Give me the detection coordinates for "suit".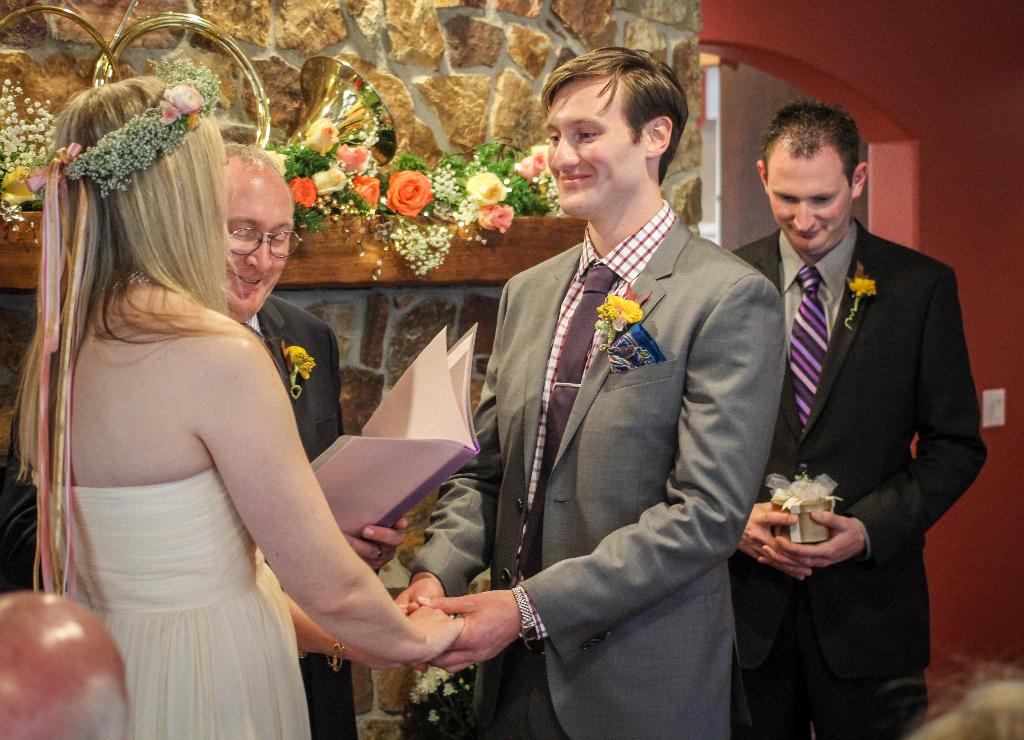
731,85,970,734.
